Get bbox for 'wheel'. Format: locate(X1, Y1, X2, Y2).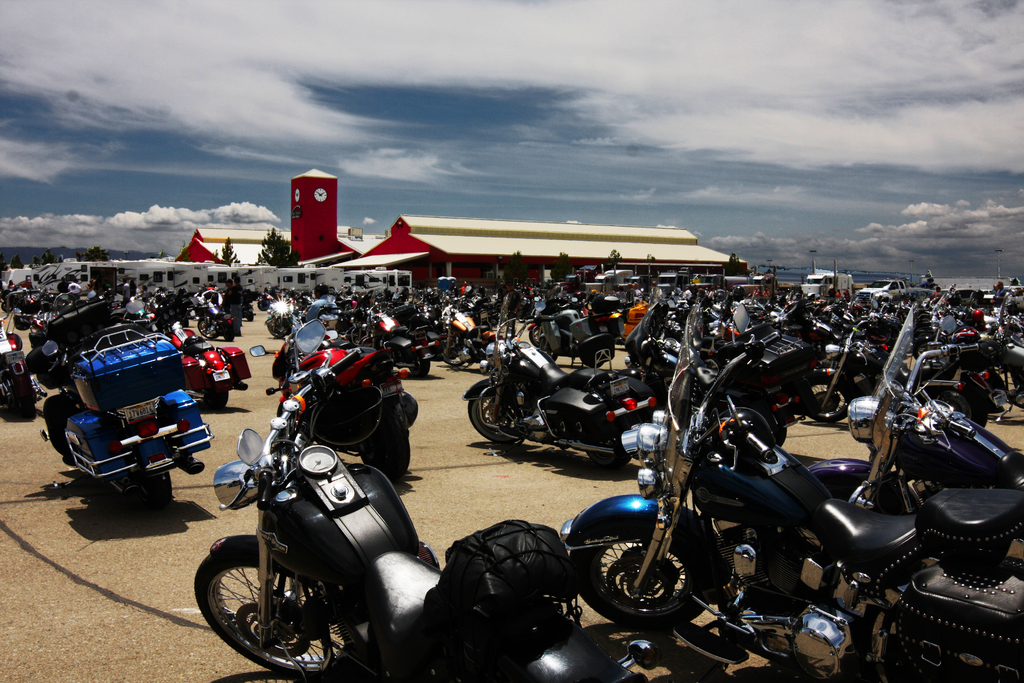
locate(7, 386, 36, 411).
